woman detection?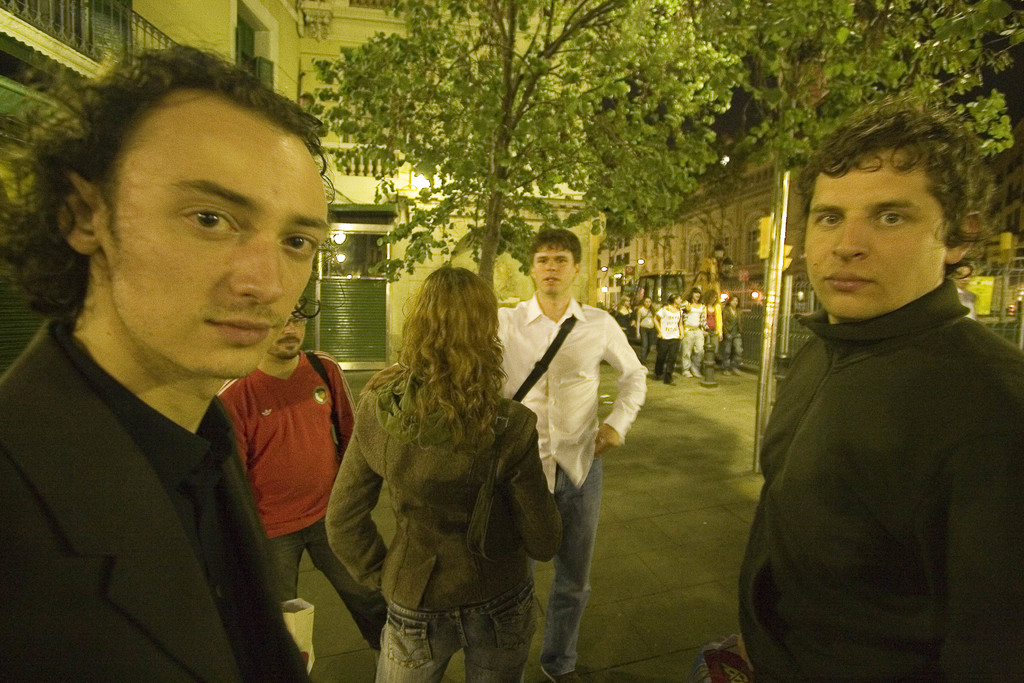
region(701, 284, 726, 371)
